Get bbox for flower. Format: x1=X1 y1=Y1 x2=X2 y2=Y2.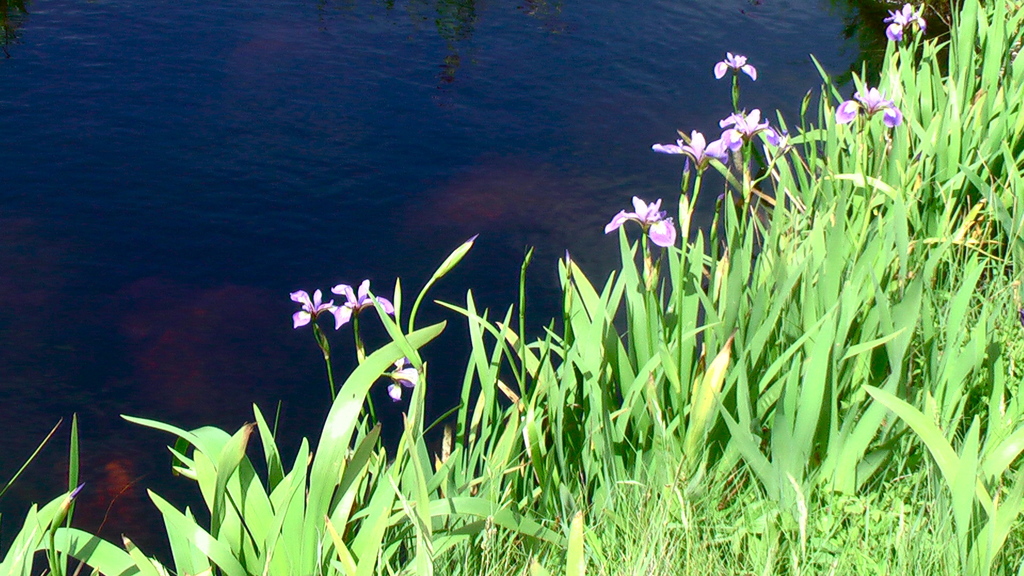
x1=715 y1=108 x2=770 y2=150.
